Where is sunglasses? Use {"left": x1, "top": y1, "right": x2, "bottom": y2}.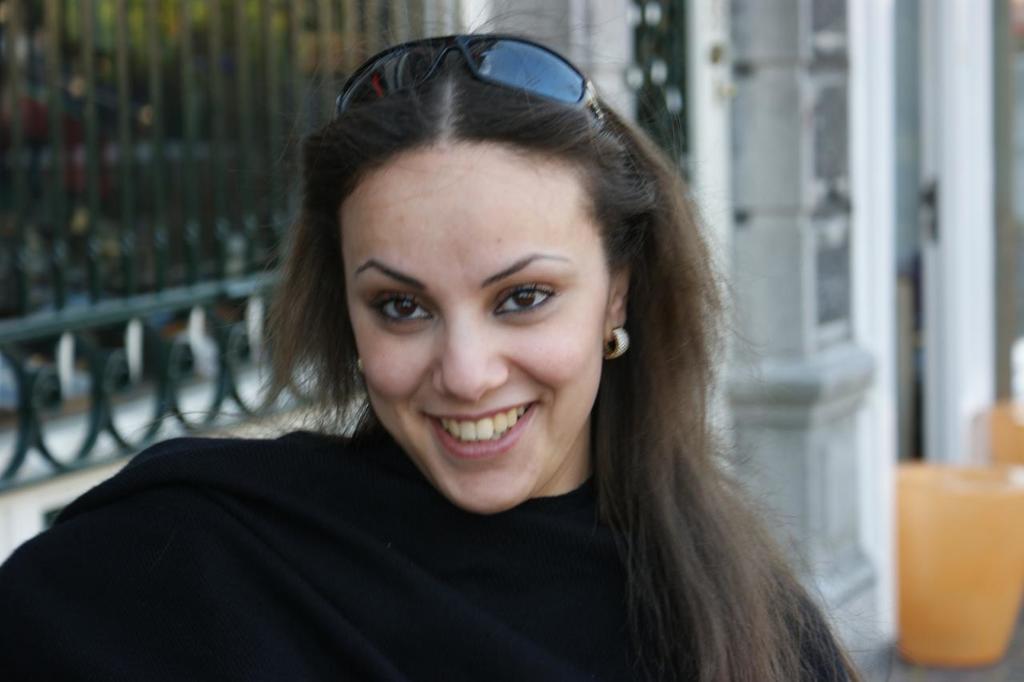
{"left": 332, "top": 38, "right": 605, "bottom": 118}.
